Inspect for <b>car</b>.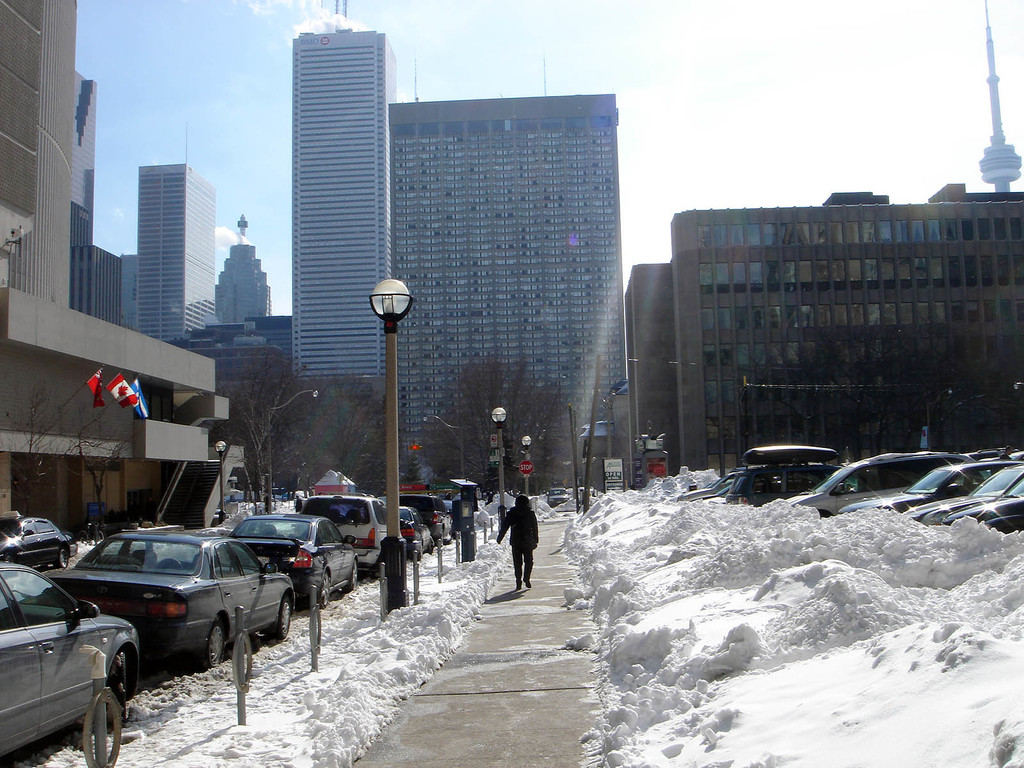
Inspection: {"left": 724, "top": 444, "right": 853, "bottom": 508}.
